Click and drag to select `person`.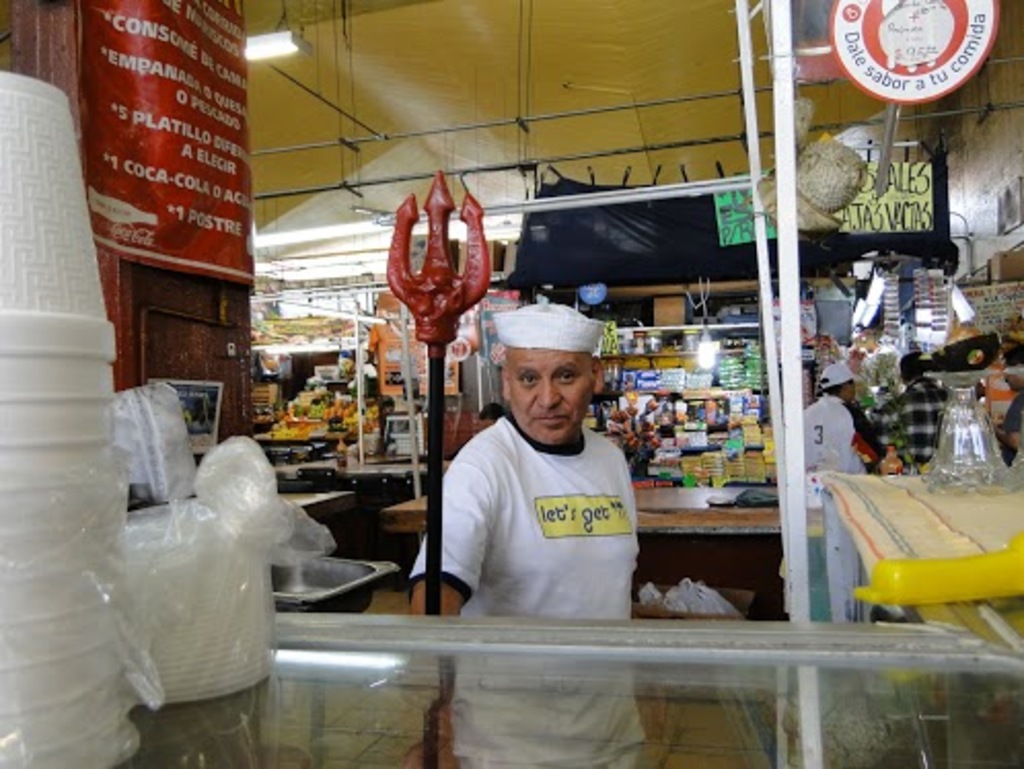
Selection: [378,292,656,767].
